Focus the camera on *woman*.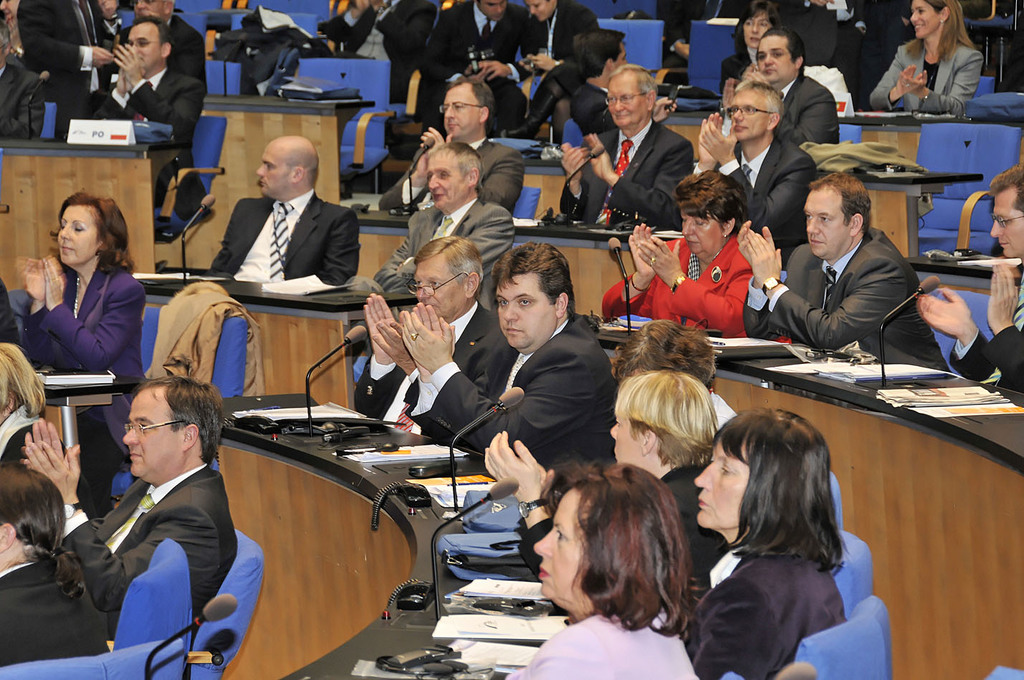
Focus region: bbox=(502, 454, 715, 679).
